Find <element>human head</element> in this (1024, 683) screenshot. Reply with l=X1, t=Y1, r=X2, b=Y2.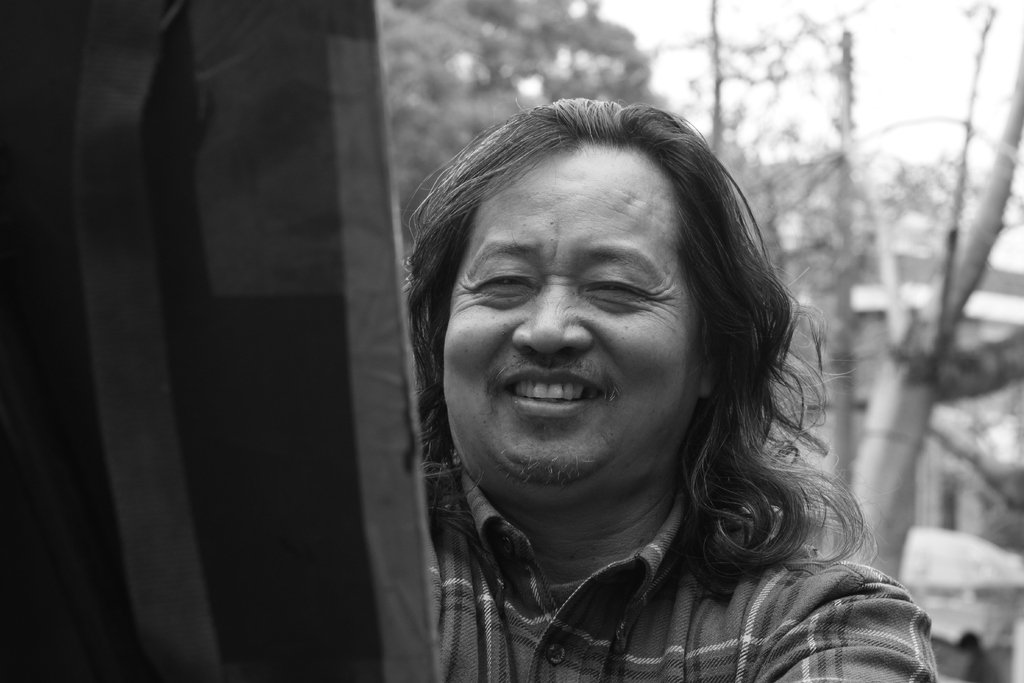
l=433, t=97, r=771, b=481.
